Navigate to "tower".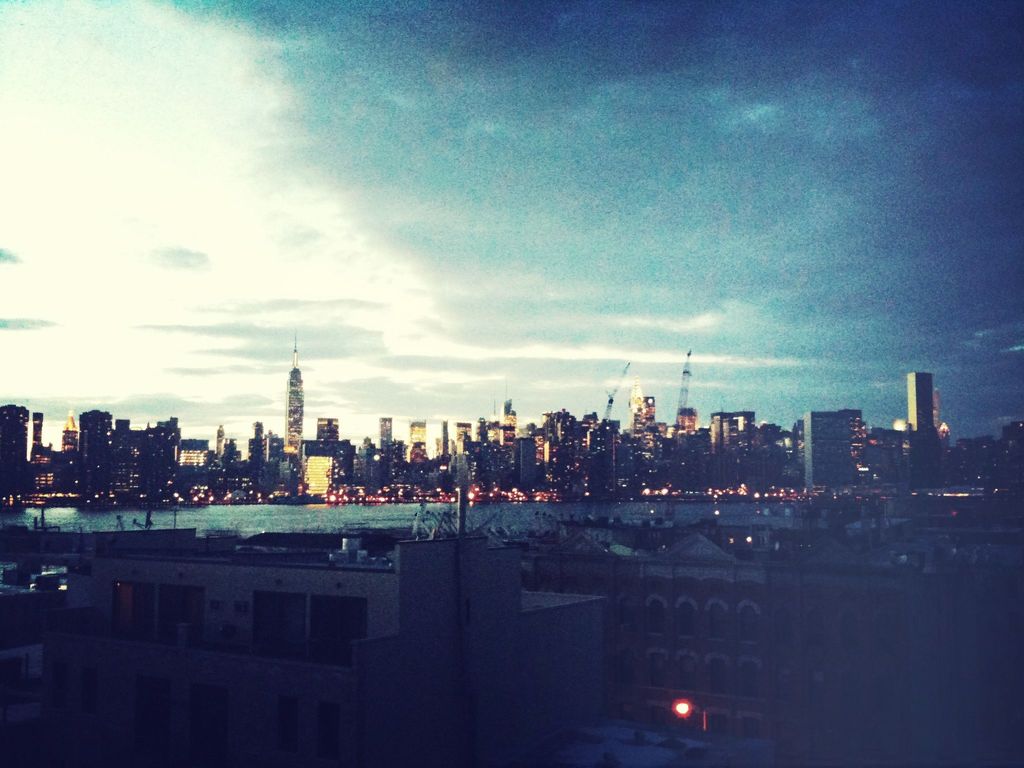
Navigation target: x1=72 y1=409 x2=117 y2=500.
